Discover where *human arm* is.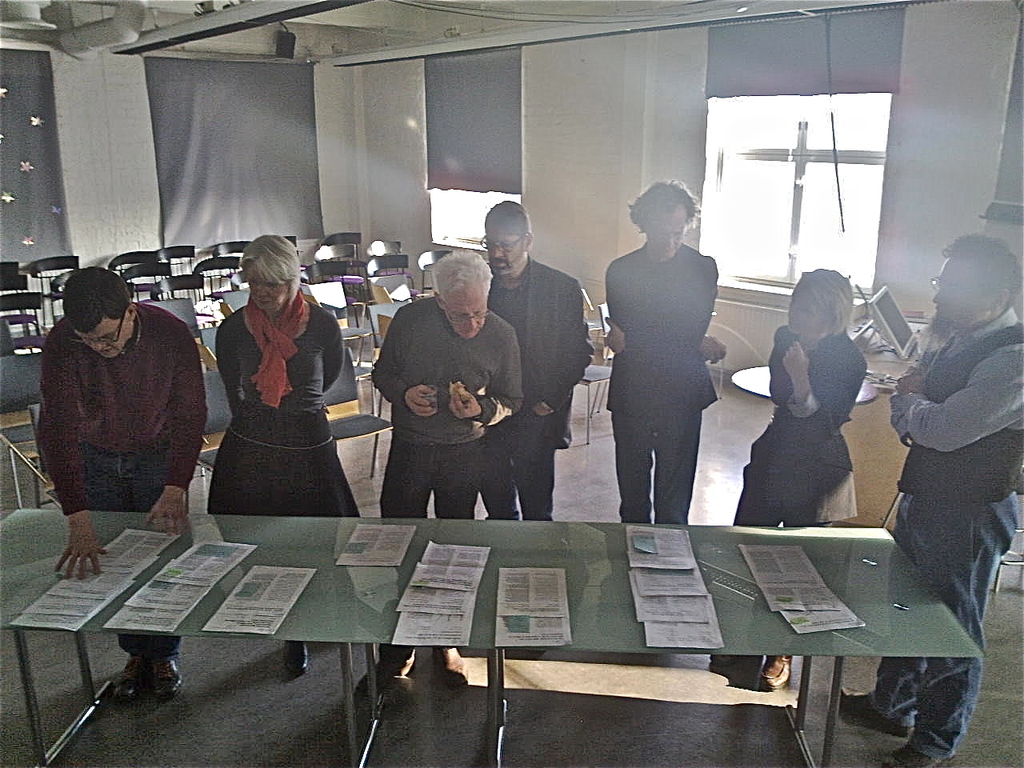
Discovered at 893, 349, 1023, 450.
